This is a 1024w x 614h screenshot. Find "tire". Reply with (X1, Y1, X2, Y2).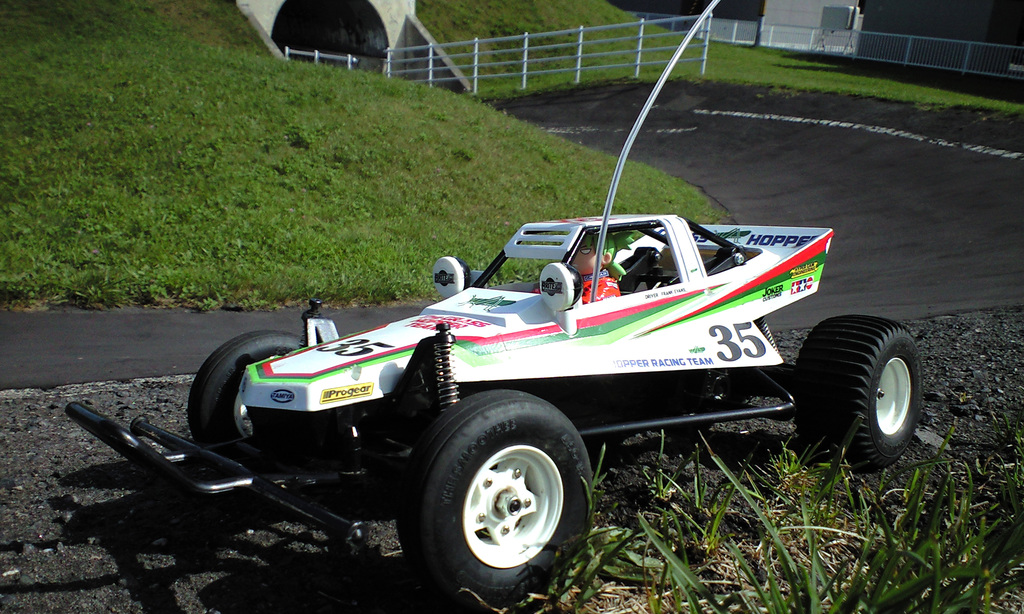
(189, 332, 302, 450).
